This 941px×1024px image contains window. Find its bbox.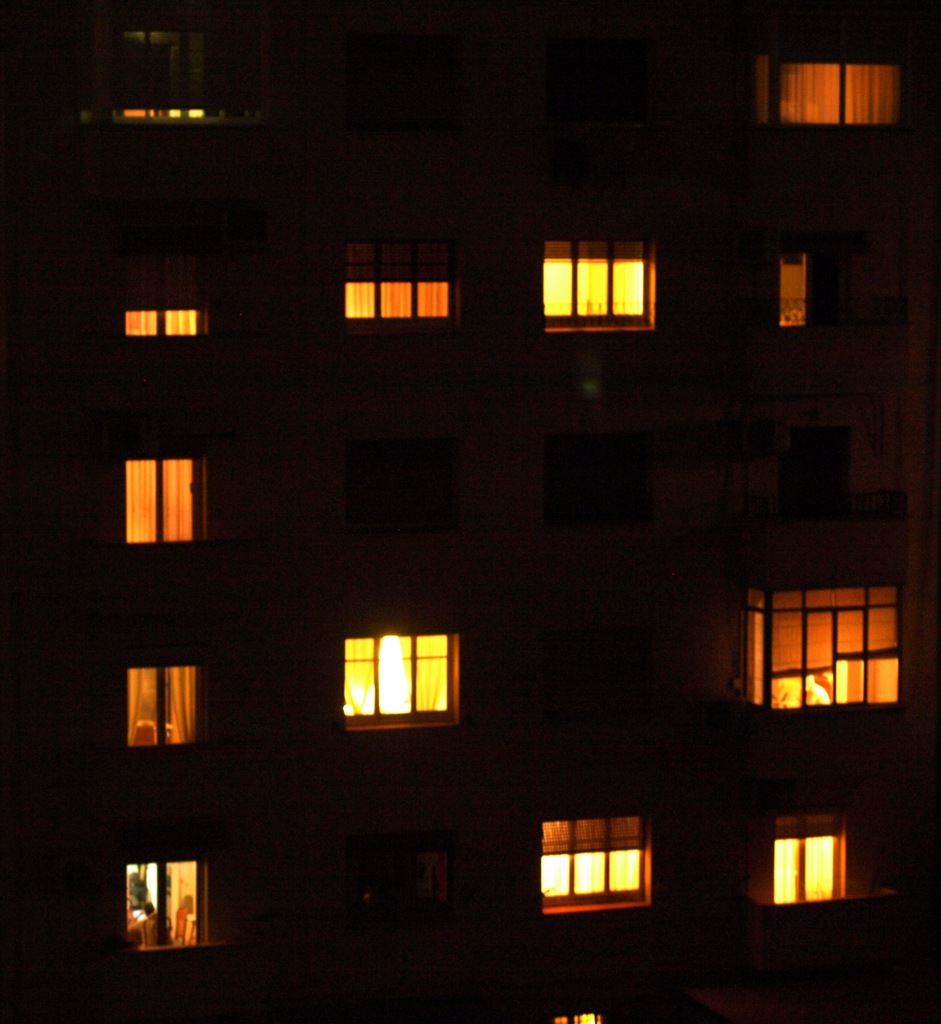
(left=752, top=591, right=900, bottom=716).
